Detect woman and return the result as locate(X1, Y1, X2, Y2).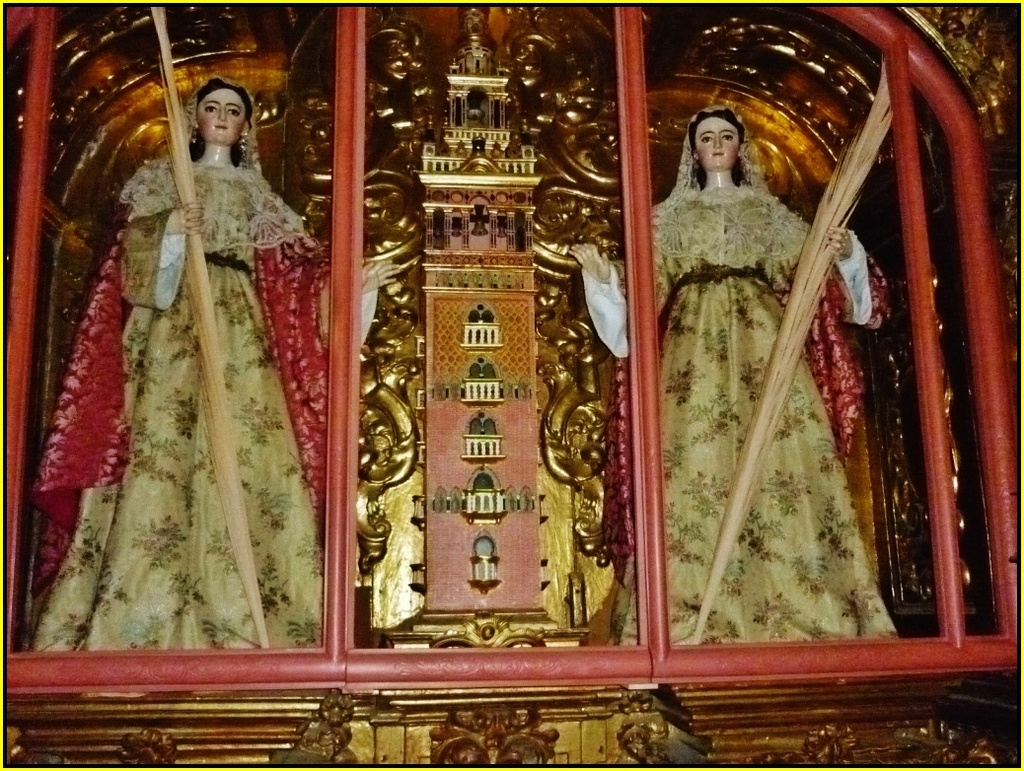
locate(25, 79, 342, 658).
